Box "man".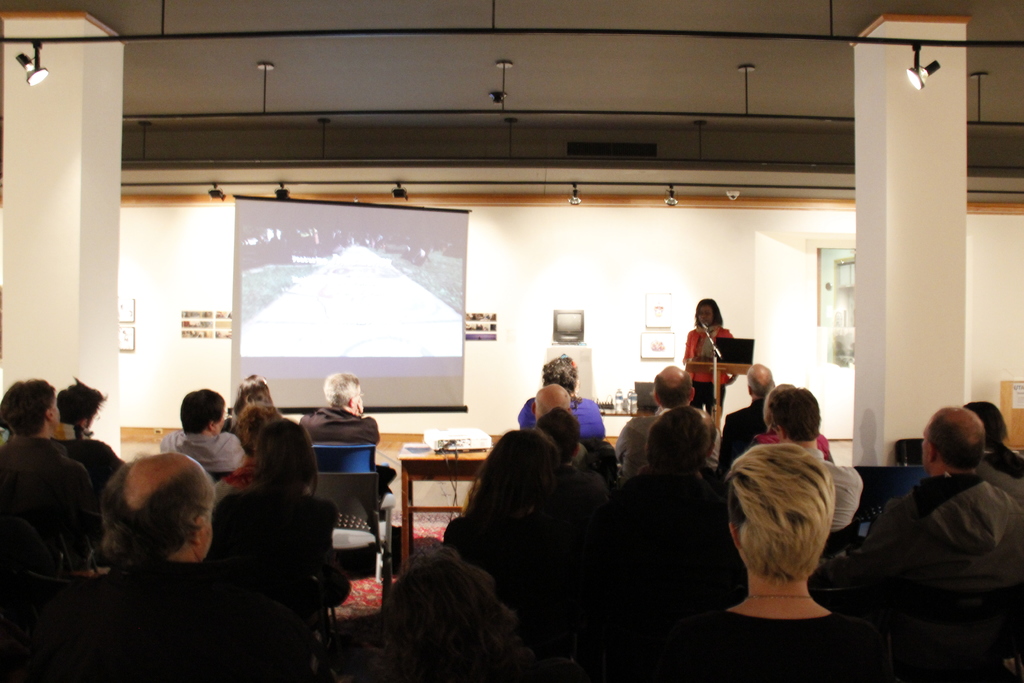
(4,368,88,497).
